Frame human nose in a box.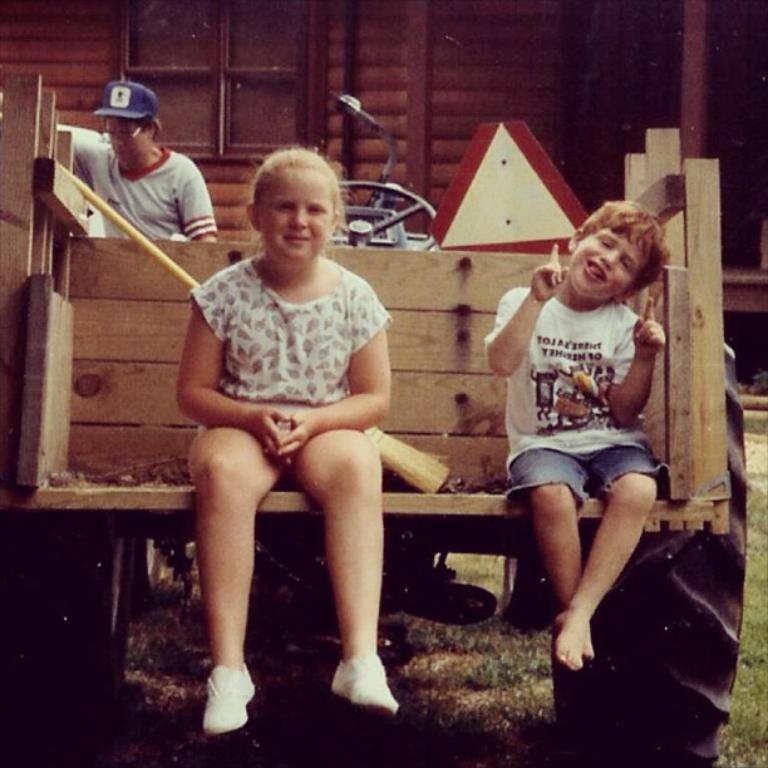
x1=287, y1=207, x2=306, y2=231.
